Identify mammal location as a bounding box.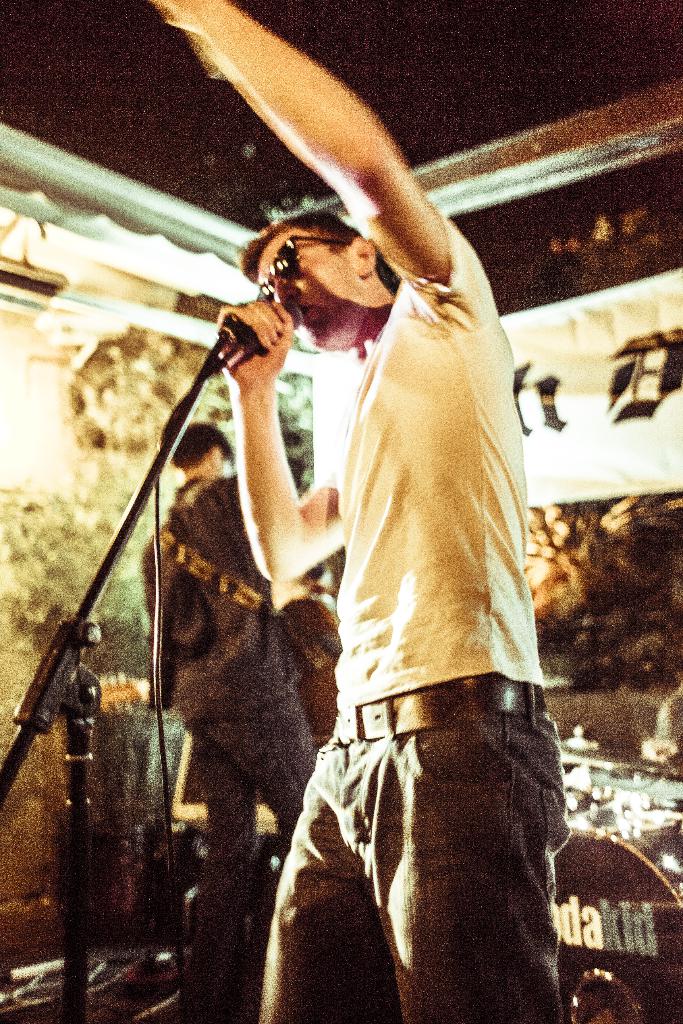
[138,422,318,1023].
